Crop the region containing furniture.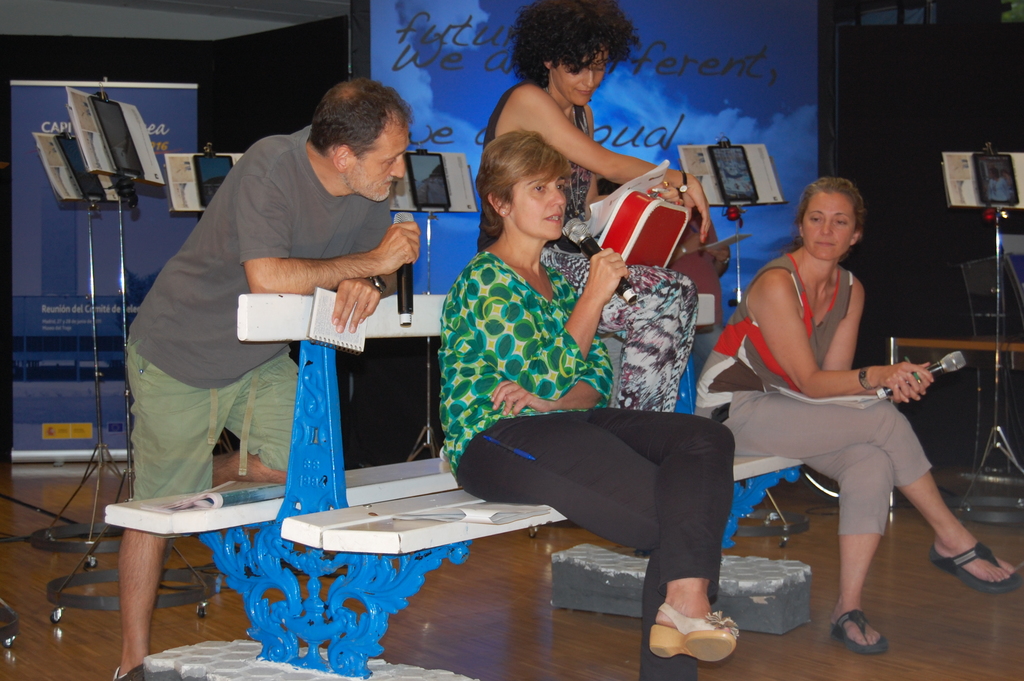
Crop region: [x1=956, y1=206, x2=1023, y2=527].
